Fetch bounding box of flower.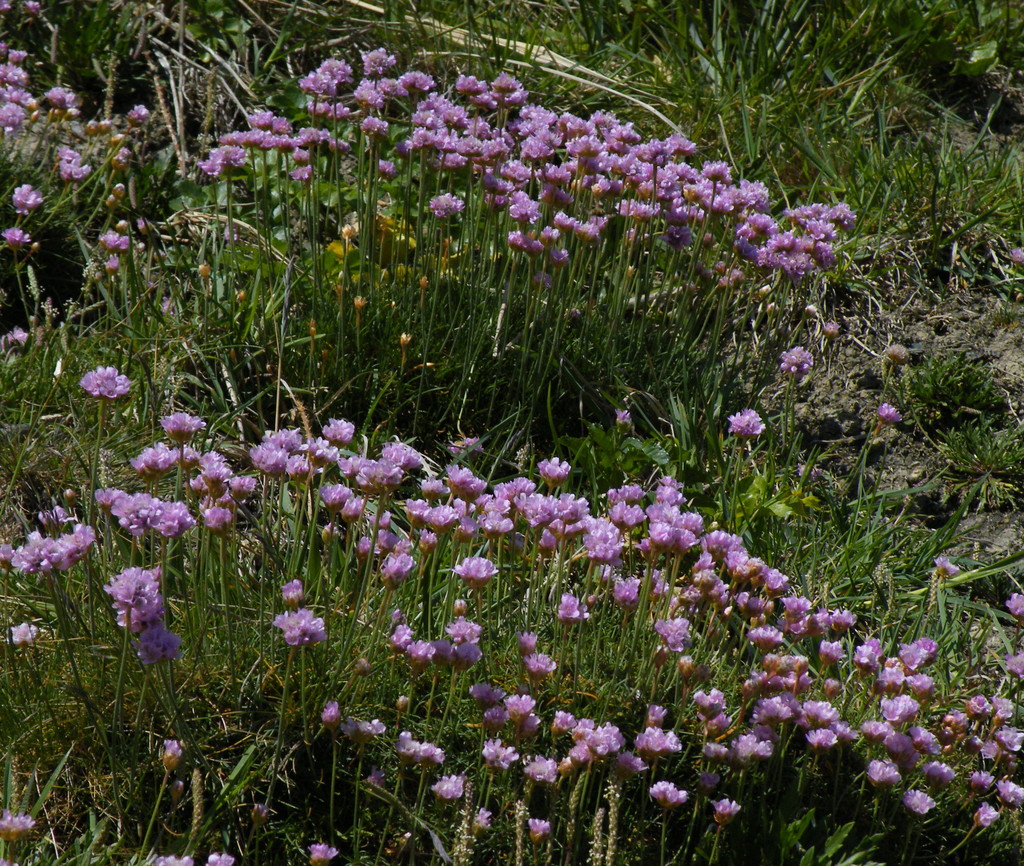
Bbox: x1=0, y1=623, x2=39, y2=646.
